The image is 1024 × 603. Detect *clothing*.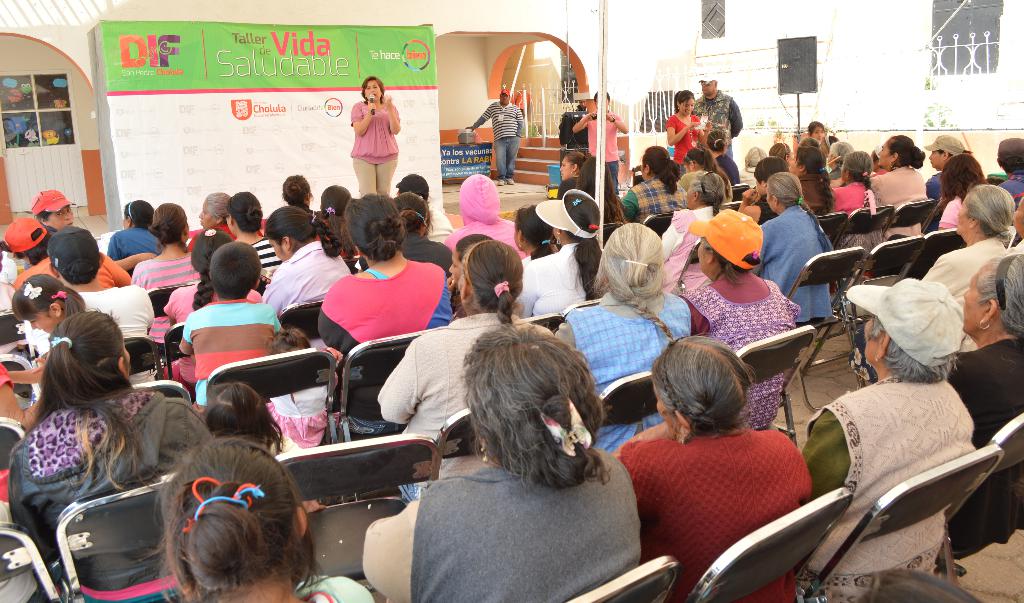
Detection: {"x1": 665, "y1": 207, "x2": 721, "y2": 268}.
